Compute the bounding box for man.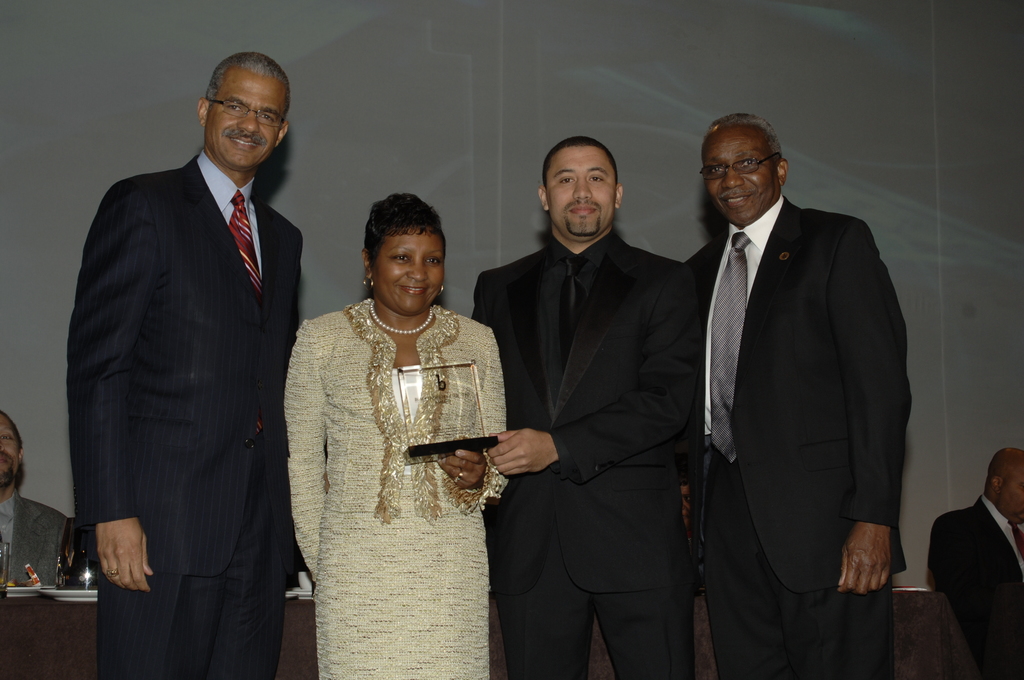
rect(471, 131, 692, 679).
